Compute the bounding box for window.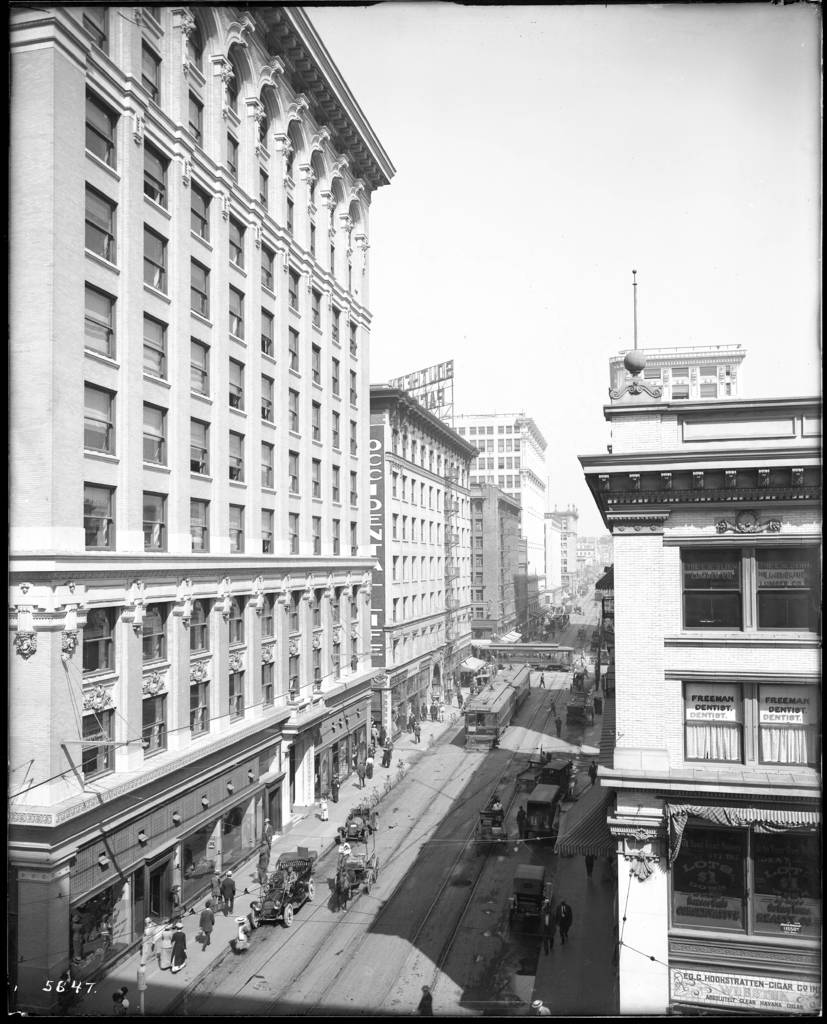
bbox=(184, 596, 216, 654).
